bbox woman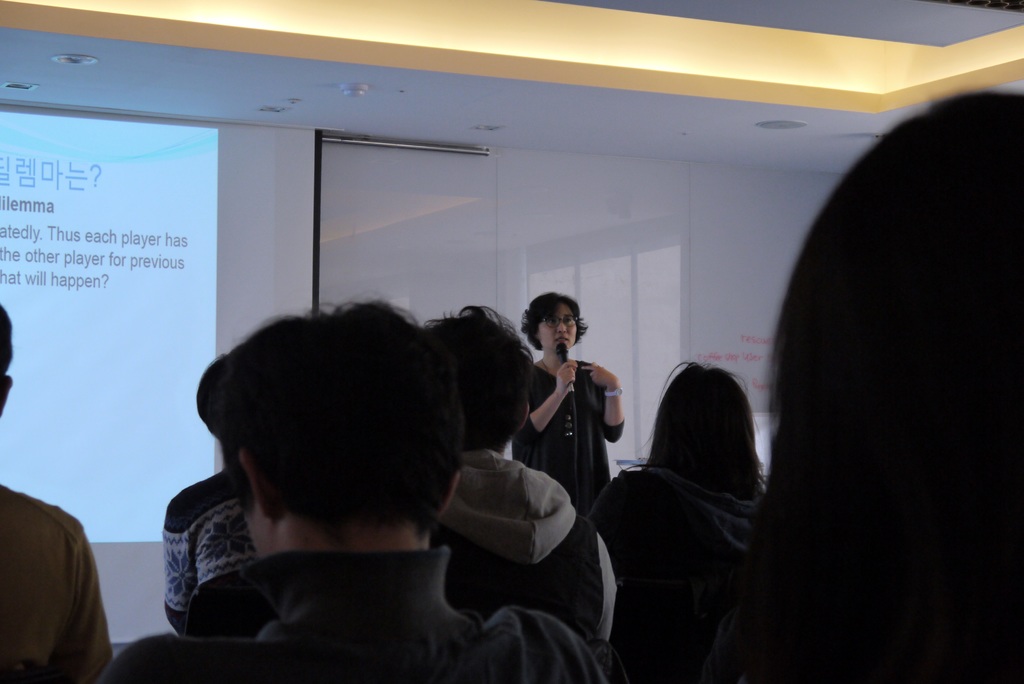
locate(508, 290, 628, 535)
